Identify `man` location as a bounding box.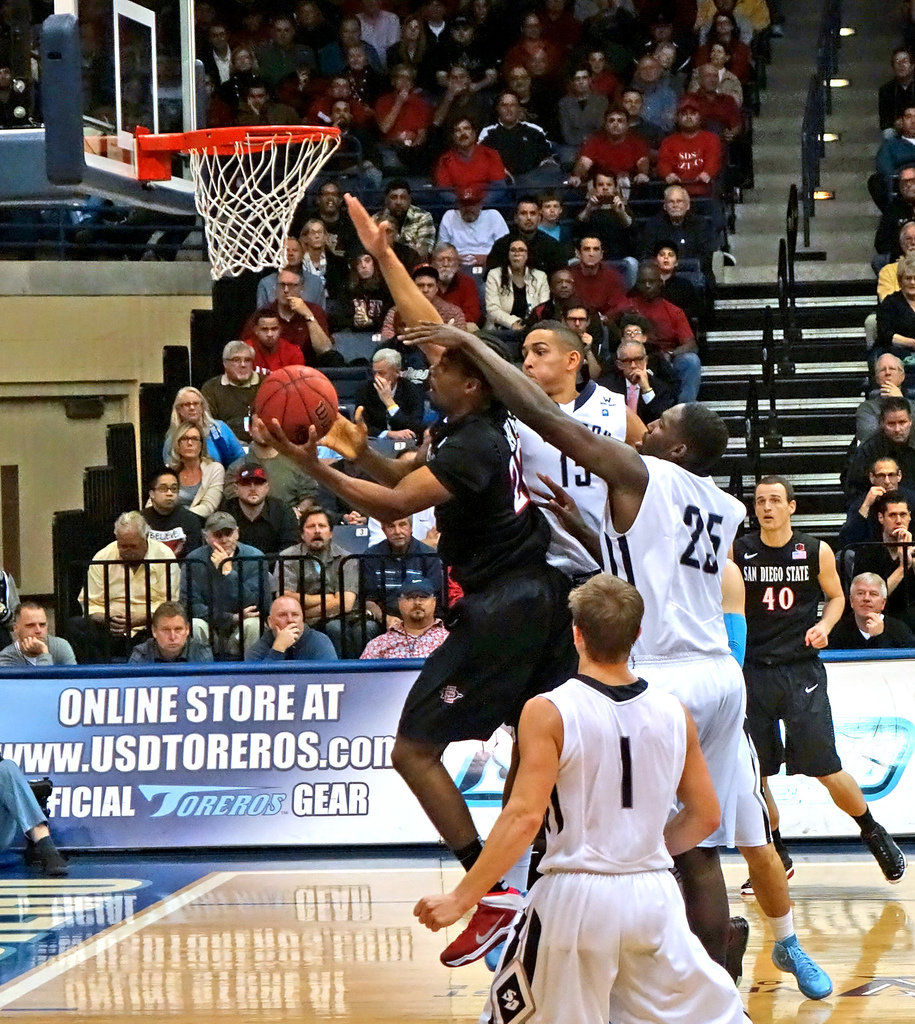
[left=863, top=100, right=914, bottom=212].
